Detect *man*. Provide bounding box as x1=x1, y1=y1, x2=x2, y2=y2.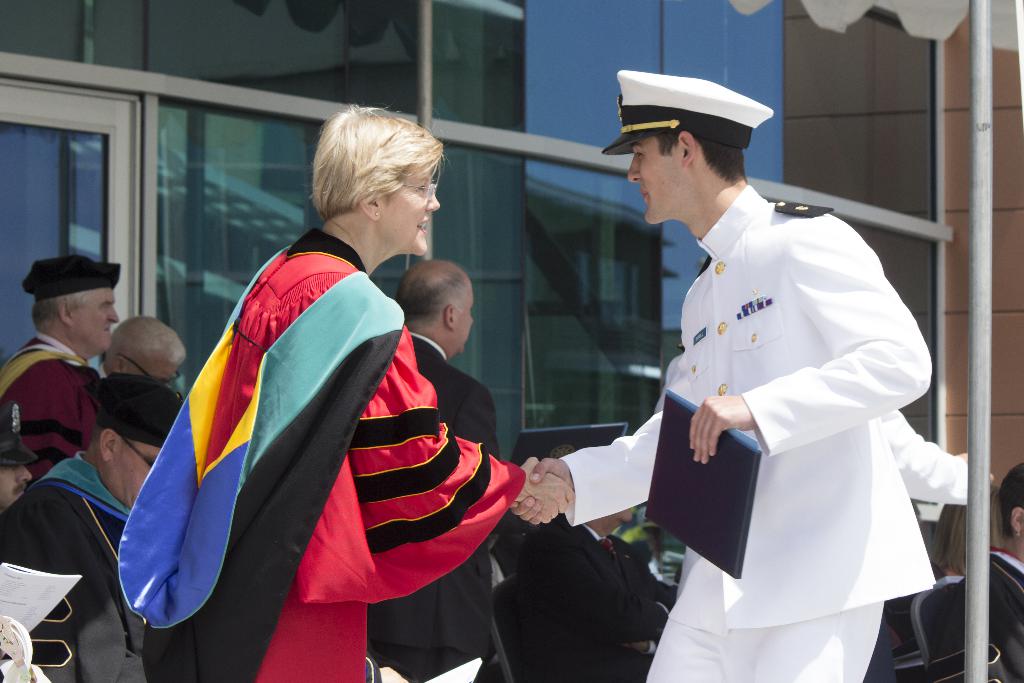
x1=536, y1=80, x2=942, y2=671.
